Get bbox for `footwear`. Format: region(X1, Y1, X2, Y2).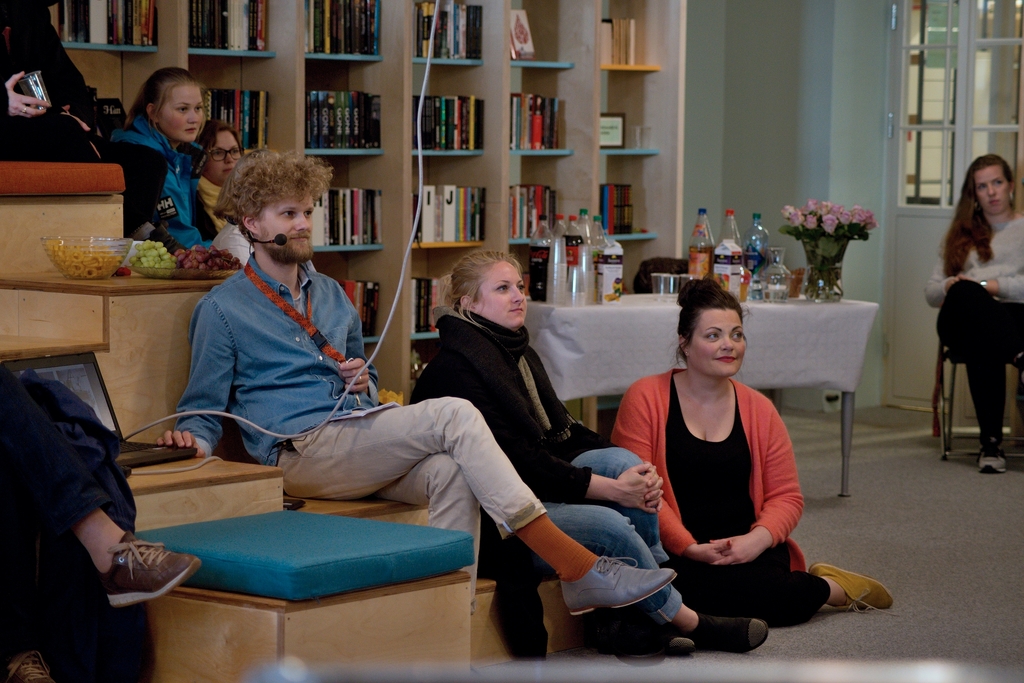
region(0, 646, 52, 682).
